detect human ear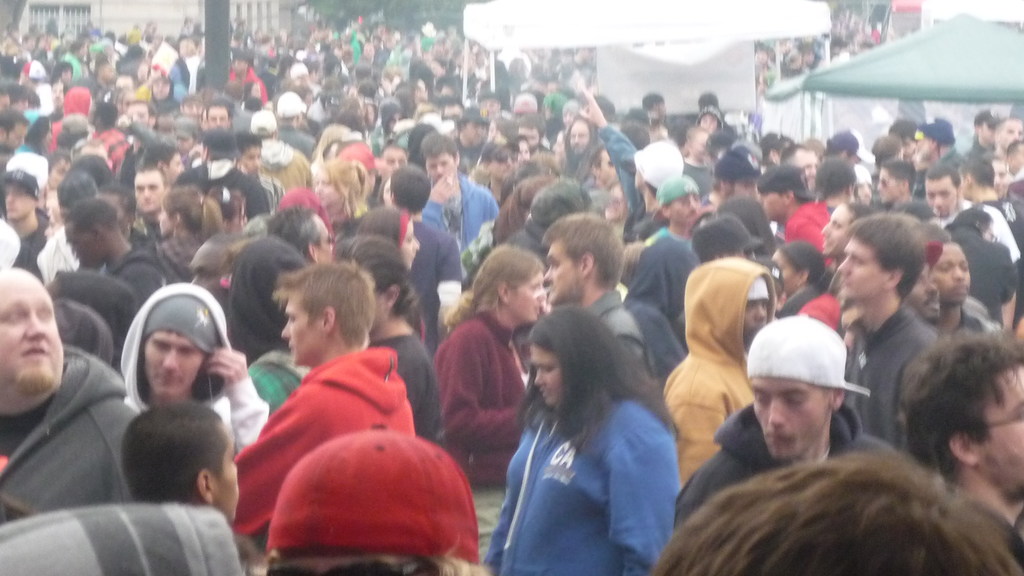
pyautogui.locateOnScreen(831, 390, 849, 408)
